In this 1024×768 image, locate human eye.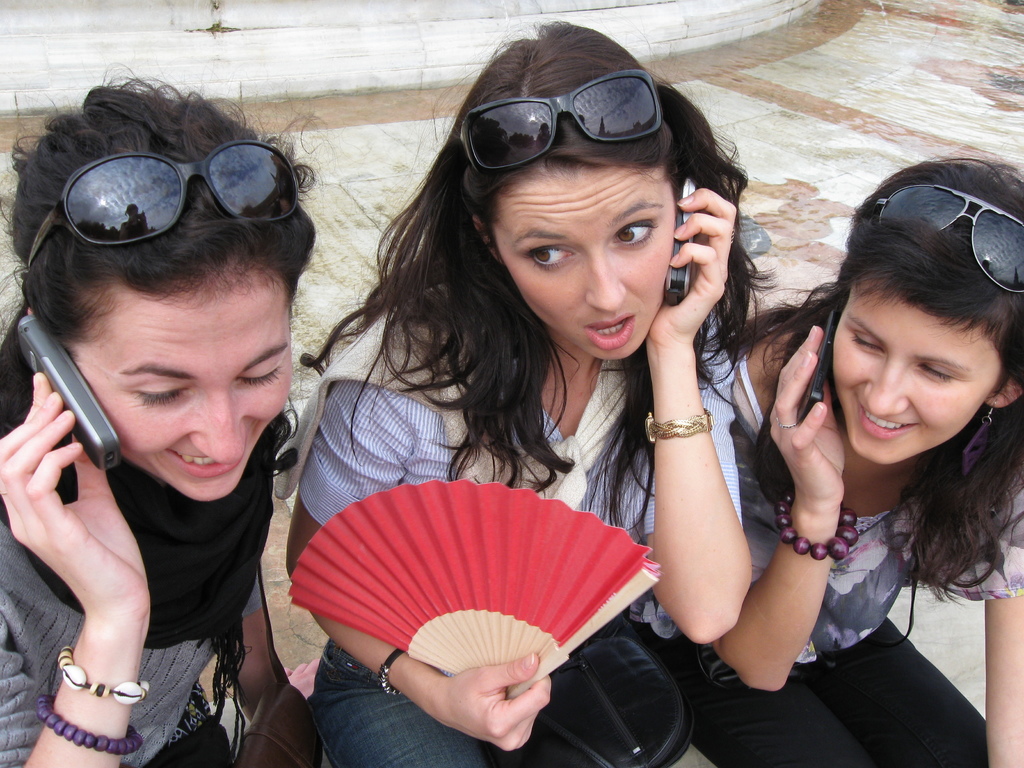
Bounding box: (left=851, top=335, right=883, bottom=353).
